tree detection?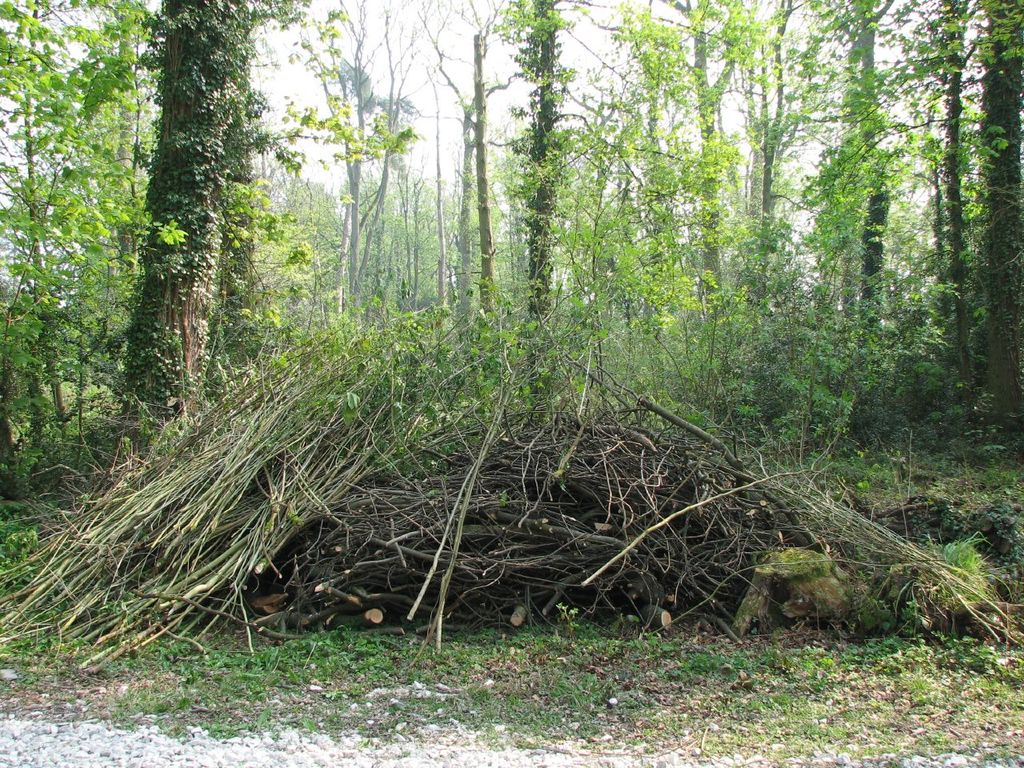
<bbox>294, 0, 461, 443</bbox>
